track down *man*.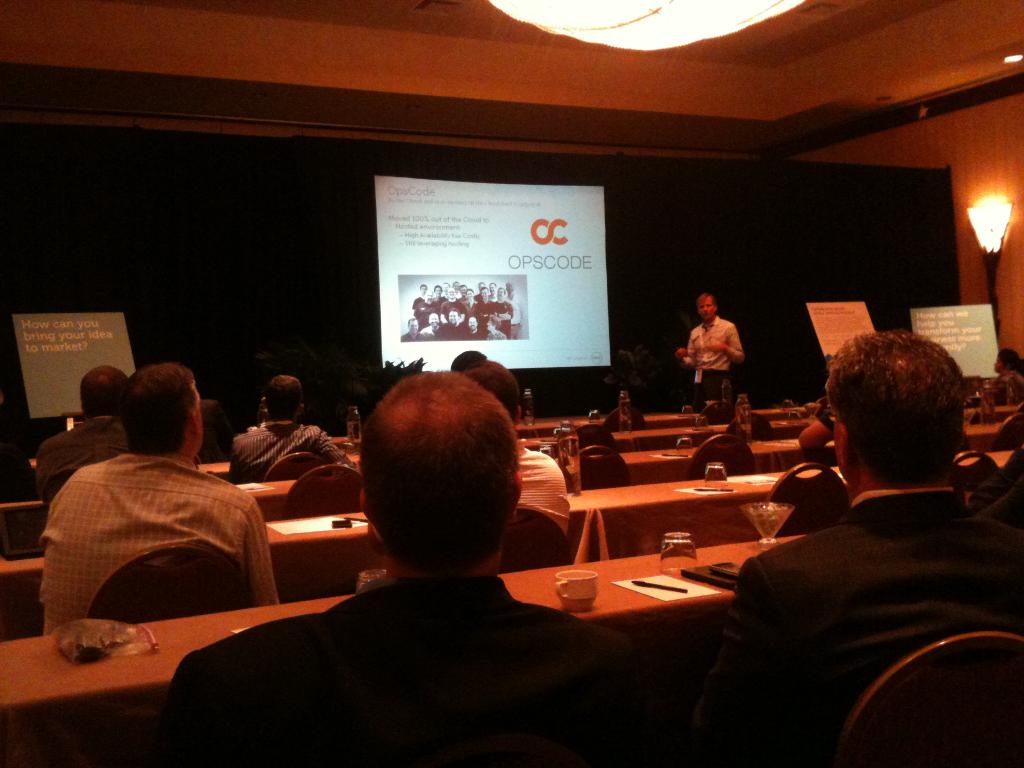
Tracked to [left=38, top=367, right=128, bottom=506].
